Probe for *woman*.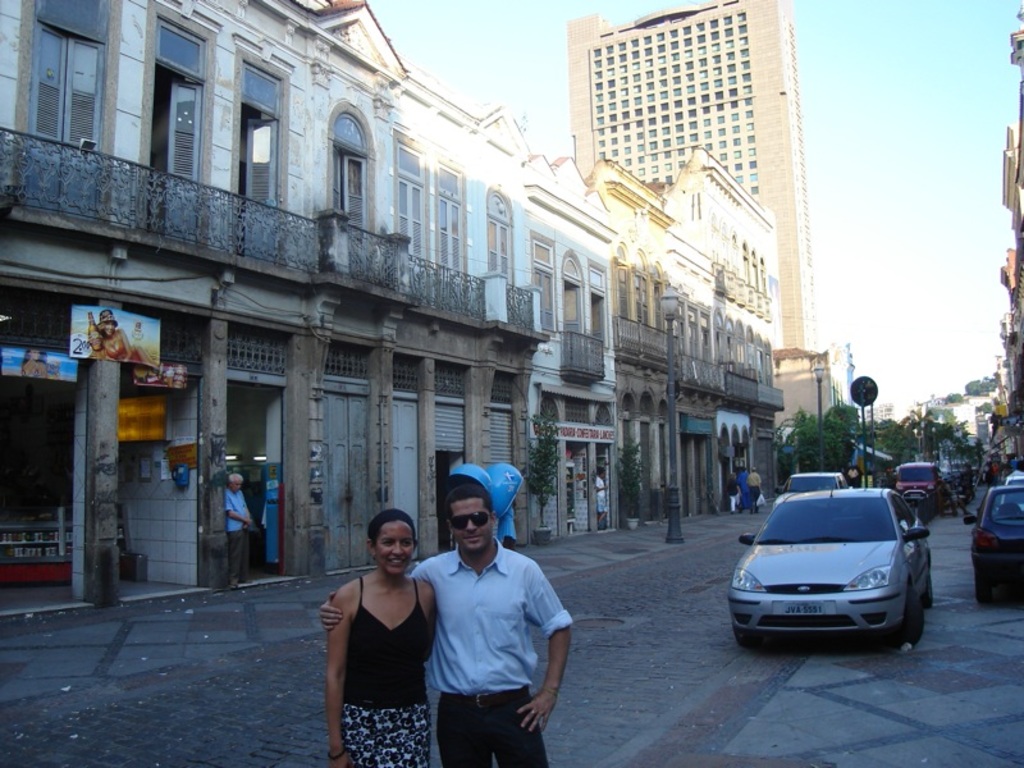
Probe result: Rect(24, 353, 56, 378).
